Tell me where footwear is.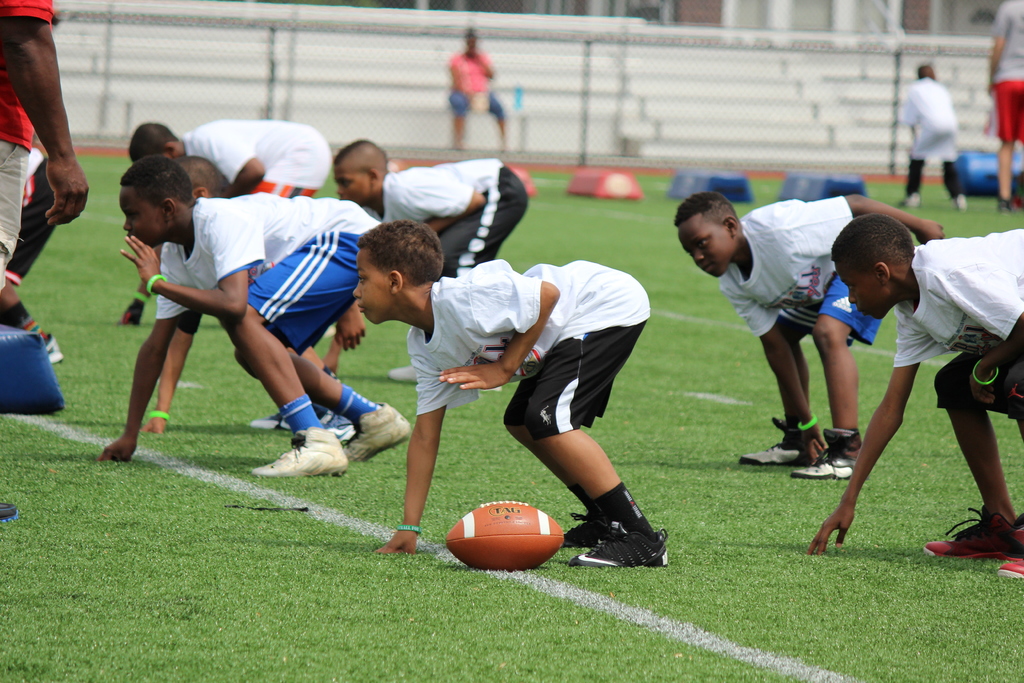
footwear is at bbox=[250, 412, 283, 429].
